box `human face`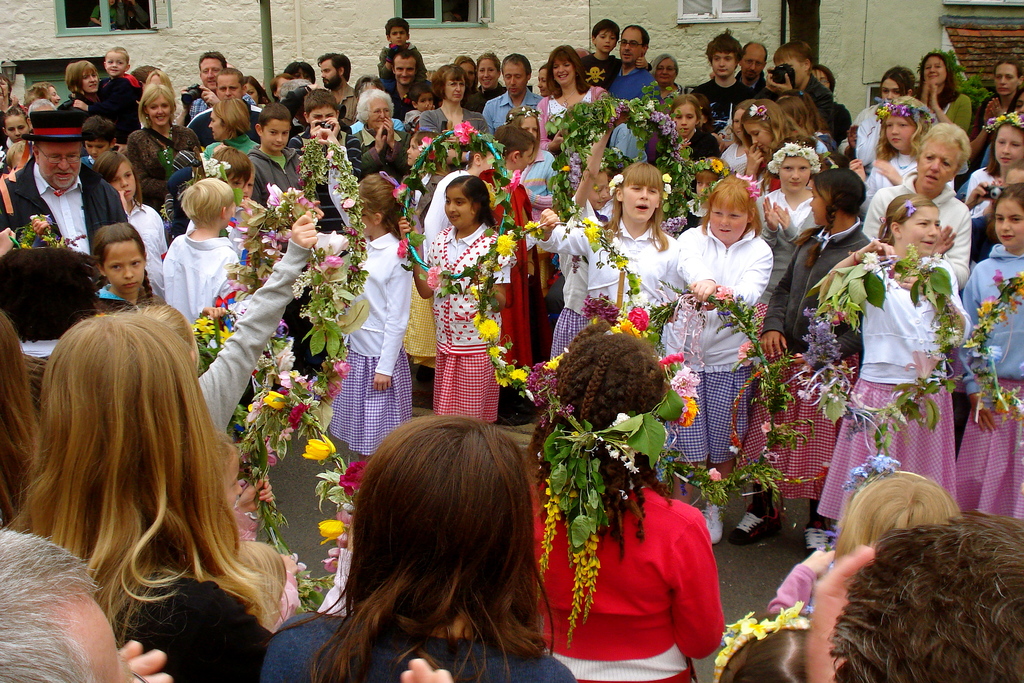
104, 53, 128, 78
